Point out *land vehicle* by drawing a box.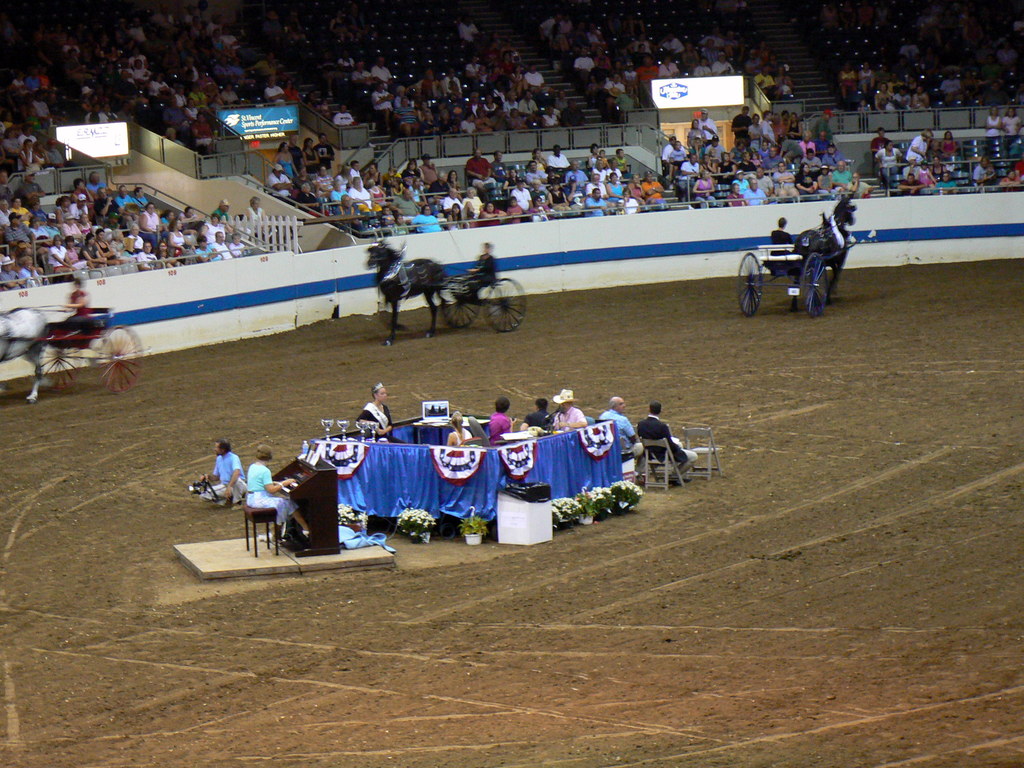
(x1=739, y1=230, x2=861, y2=321).
